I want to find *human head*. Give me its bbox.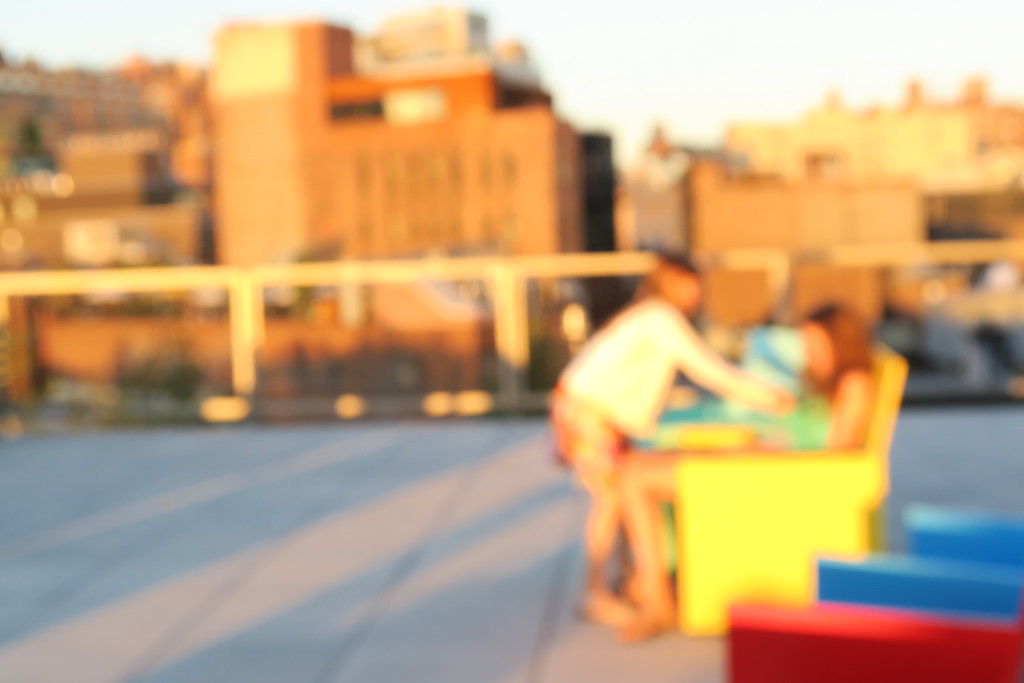
detection(639, 258, 703, 317).
